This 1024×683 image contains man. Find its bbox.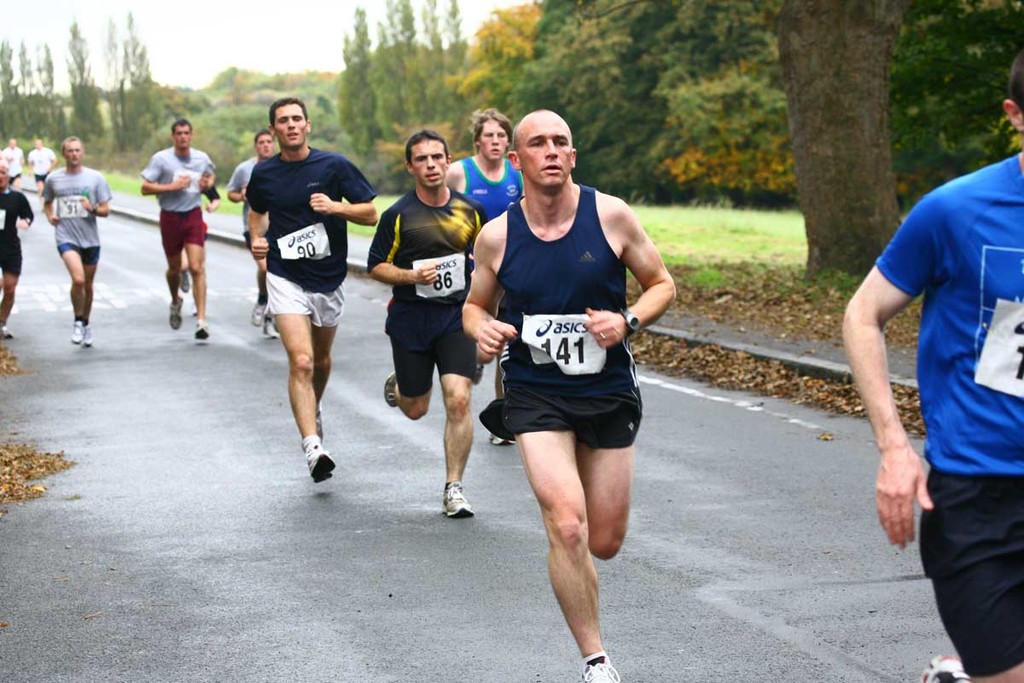
x1=232, y1=127, x2=289, y2=372.
